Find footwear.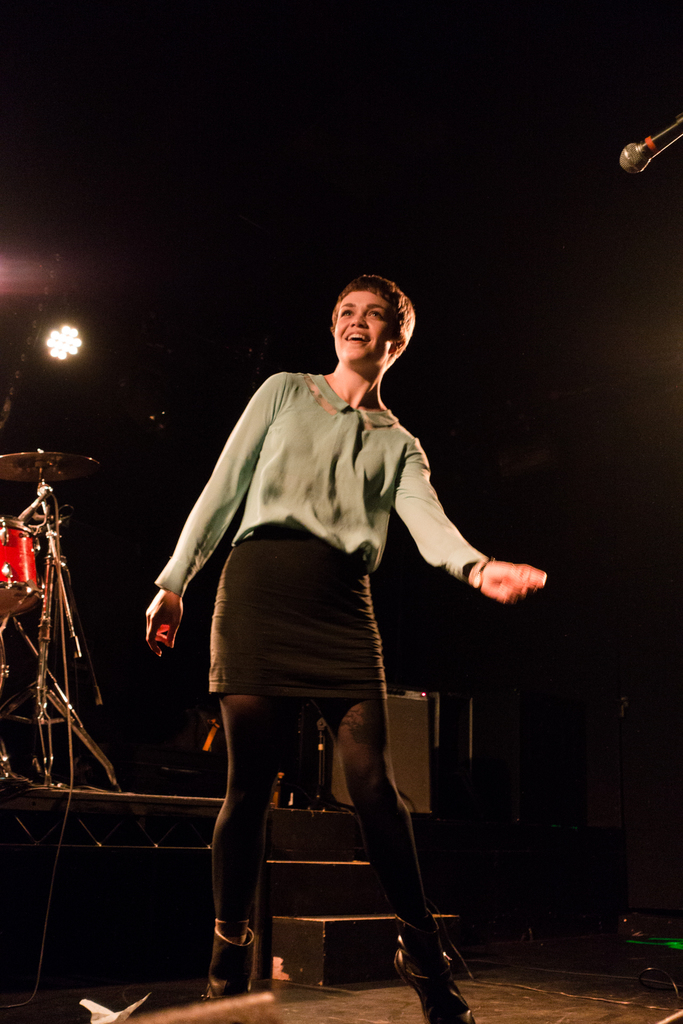
BBox(407, 917, 463, 1023).
